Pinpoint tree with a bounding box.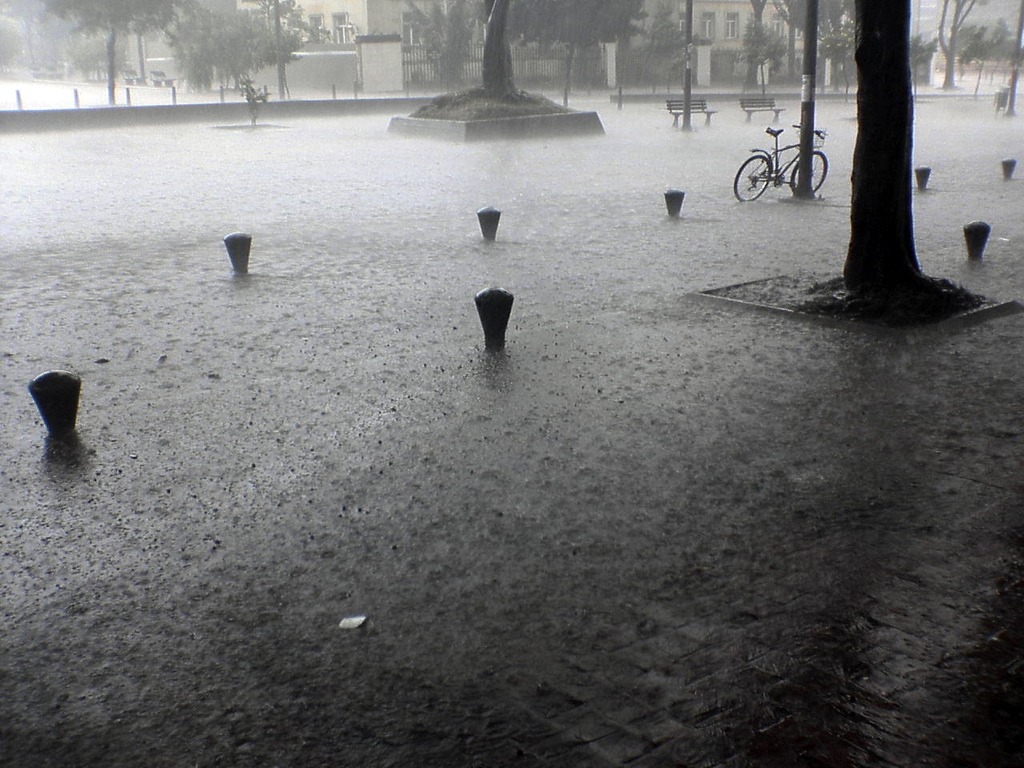
x1=935, y1=0, x2=979, y2=90.
